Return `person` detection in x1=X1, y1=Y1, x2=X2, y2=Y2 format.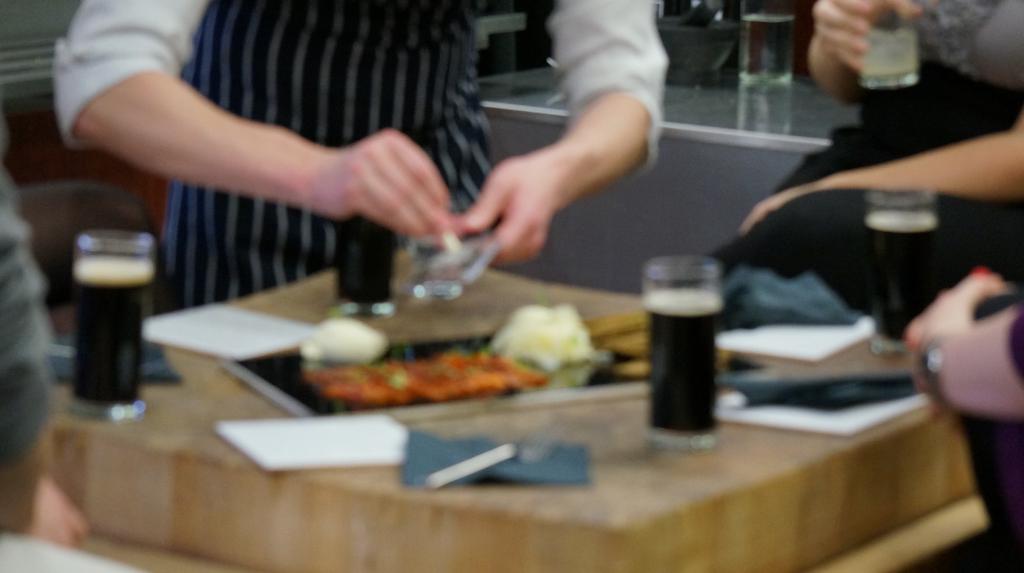
x1=706, y1=0, x2=1023, y2=335.
